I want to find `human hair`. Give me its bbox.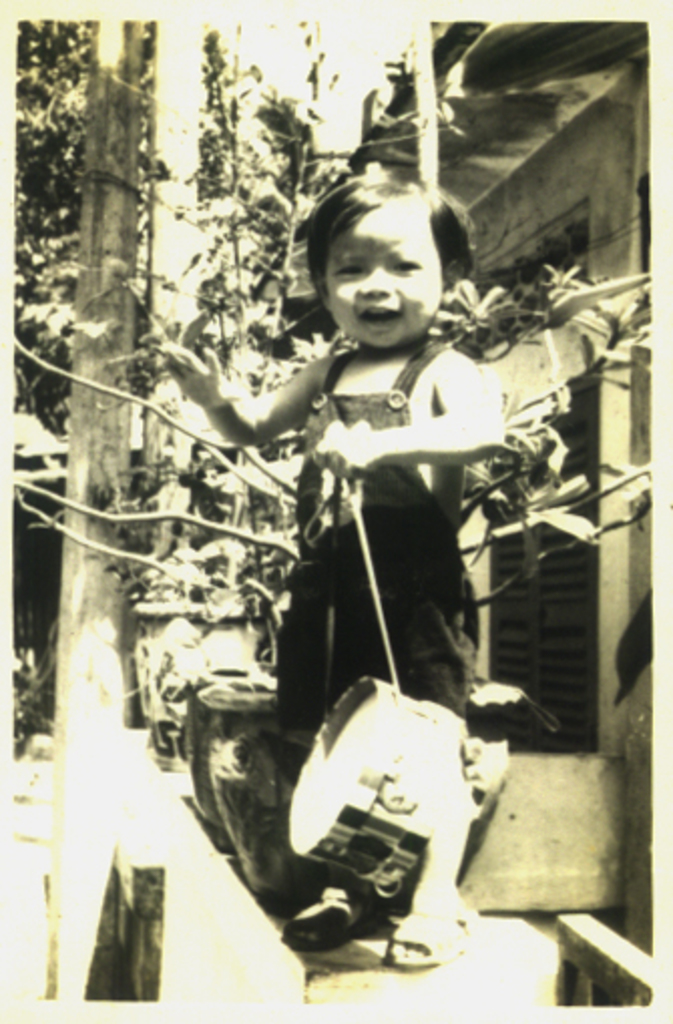
bbox(303, 159, 466, 329).
